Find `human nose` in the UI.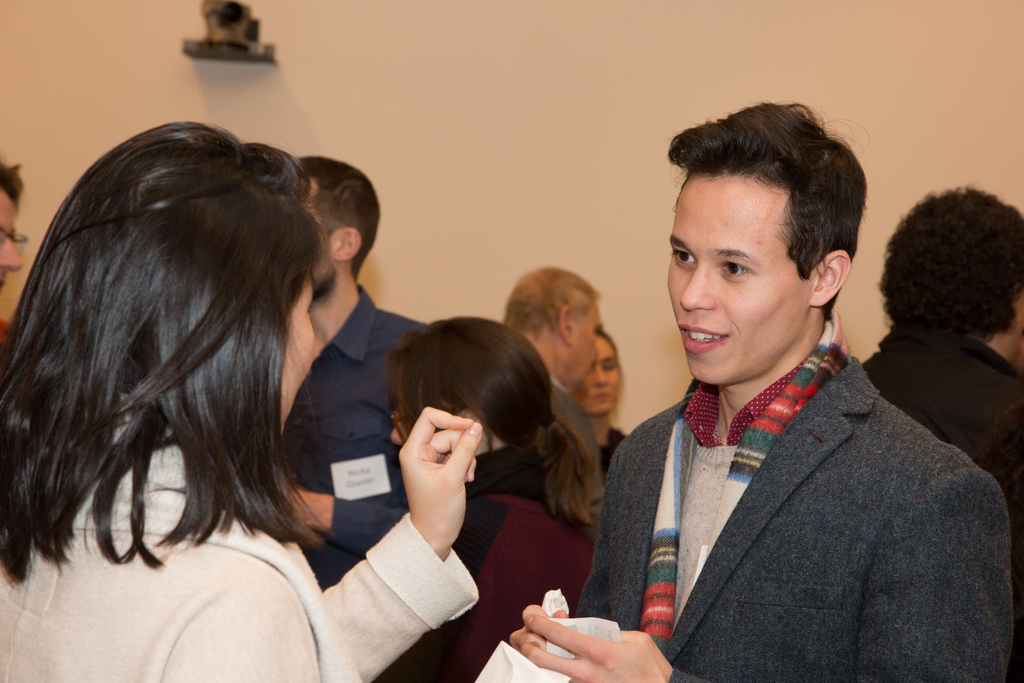
UI element at (594,368,607,387).
